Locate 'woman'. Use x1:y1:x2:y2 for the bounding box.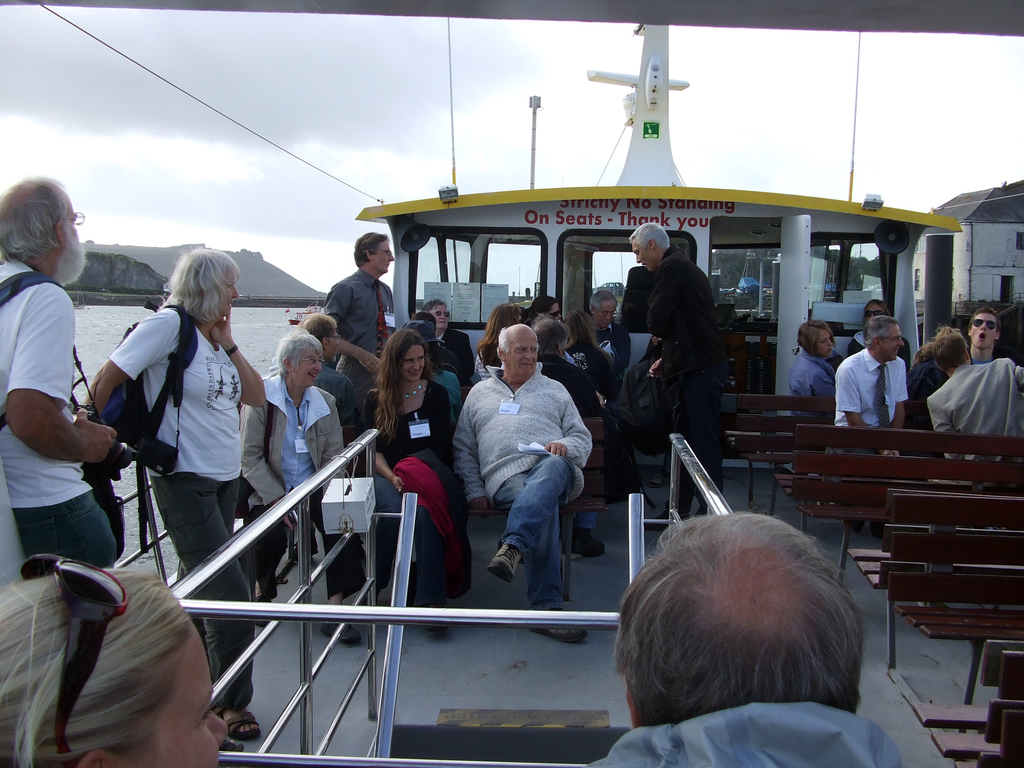
0:560:229:766.
